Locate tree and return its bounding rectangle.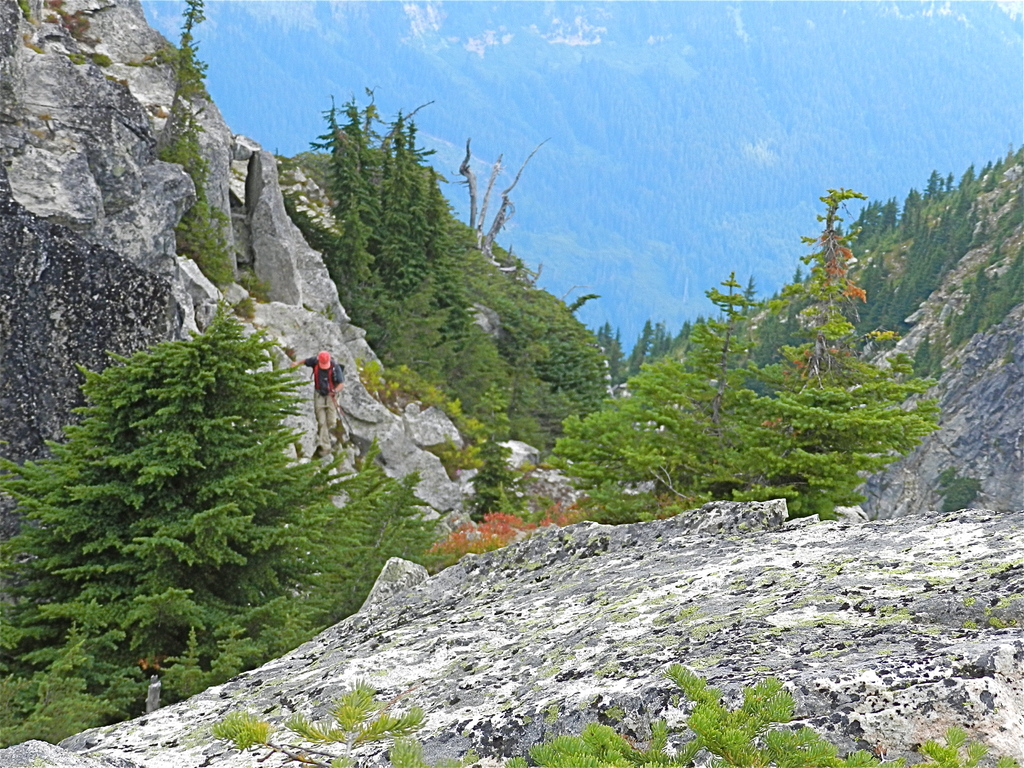
left=666, top=317, right=708, bottom=356.
